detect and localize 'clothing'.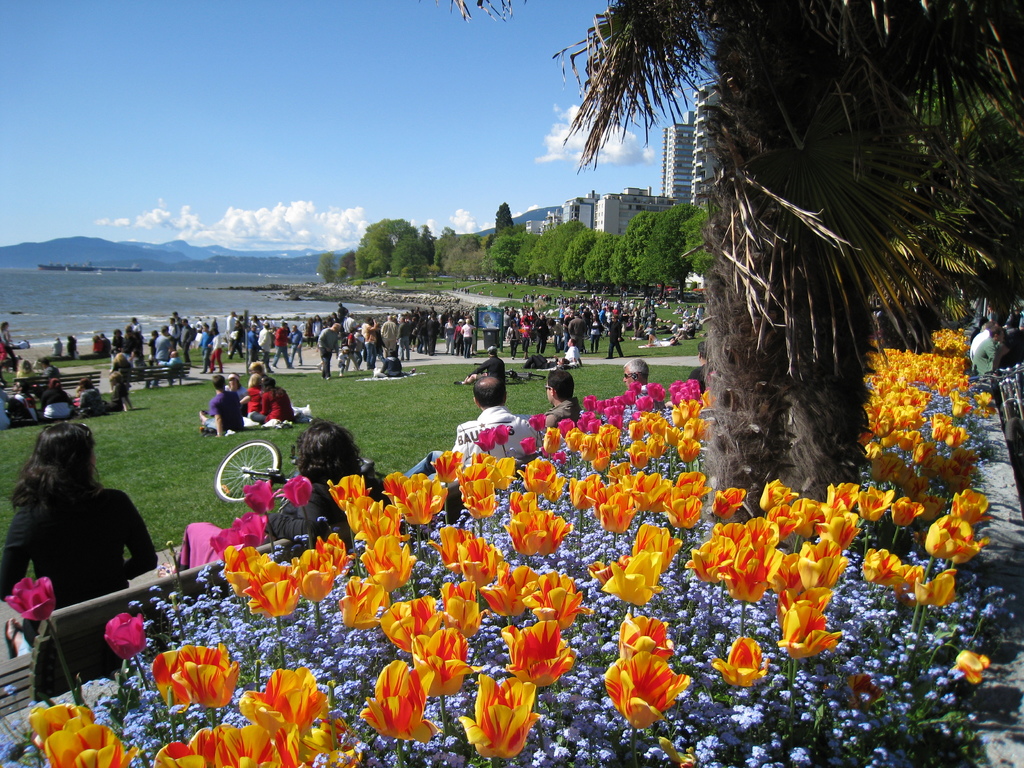
Localized at box=[564, 341, 578, 362].
